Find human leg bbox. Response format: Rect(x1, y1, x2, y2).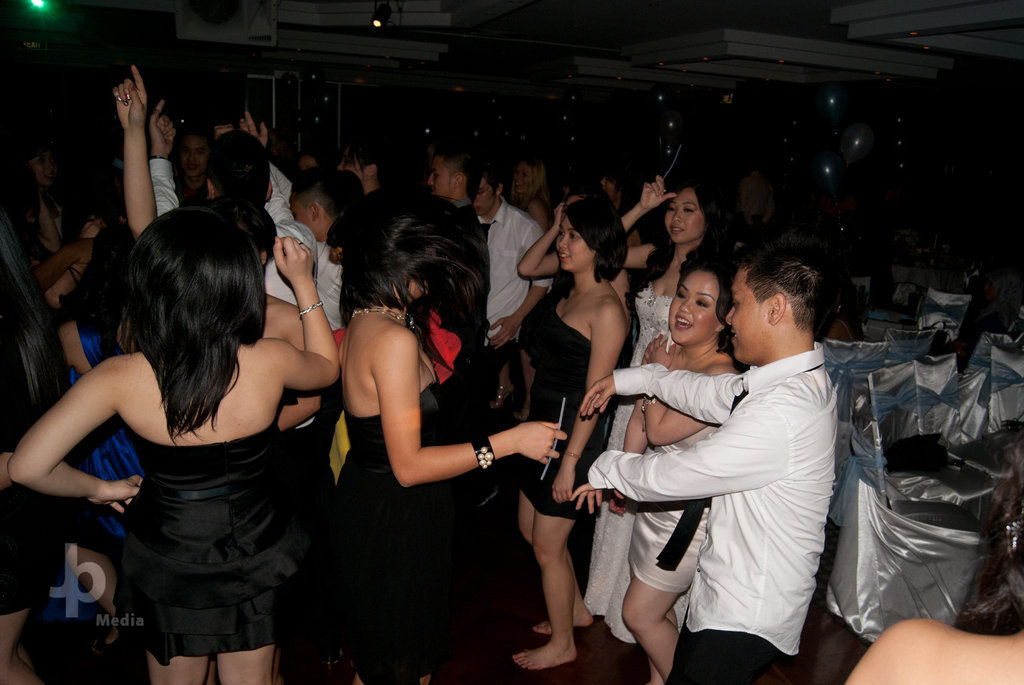
Rect(618, 510, 711, 683).
